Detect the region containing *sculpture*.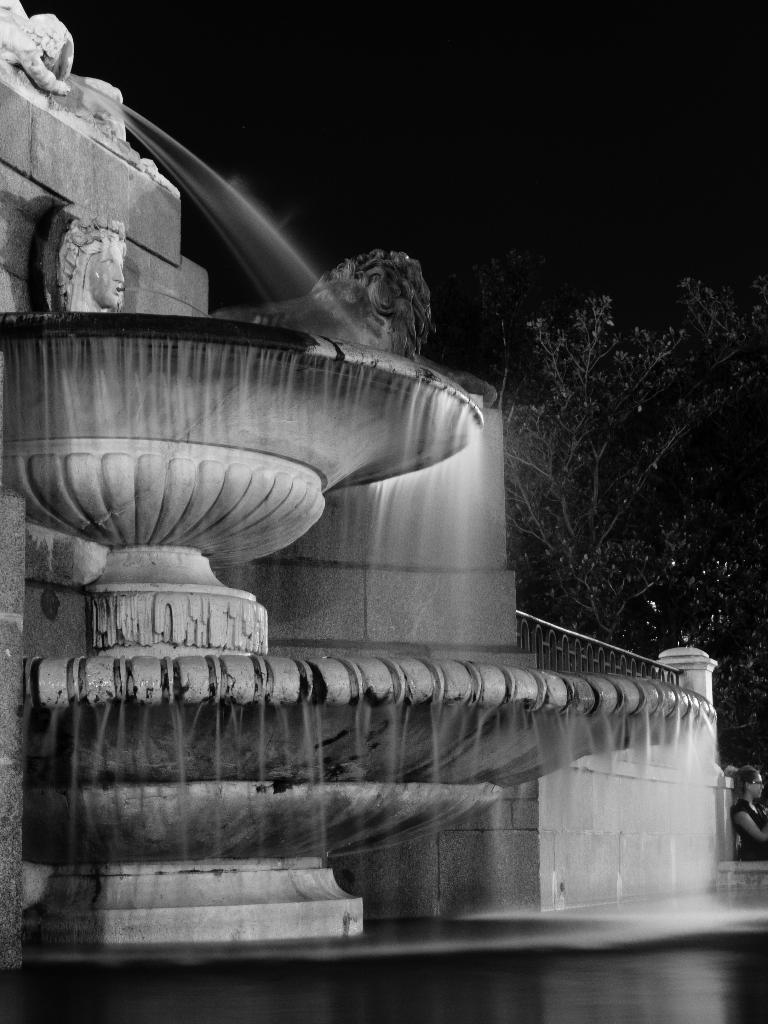
l=58, t=205, r=135, b=314.
